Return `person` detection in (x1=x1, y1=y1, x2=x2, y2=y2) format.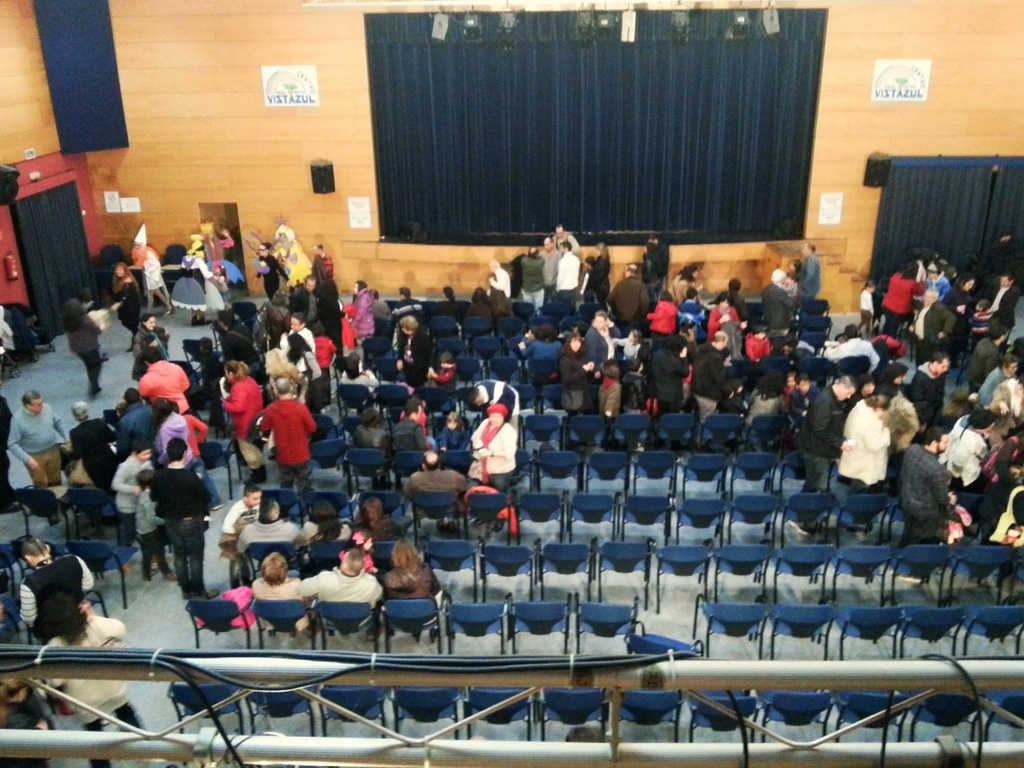
(x1=467, y1=403, x2=517, y2=497).
